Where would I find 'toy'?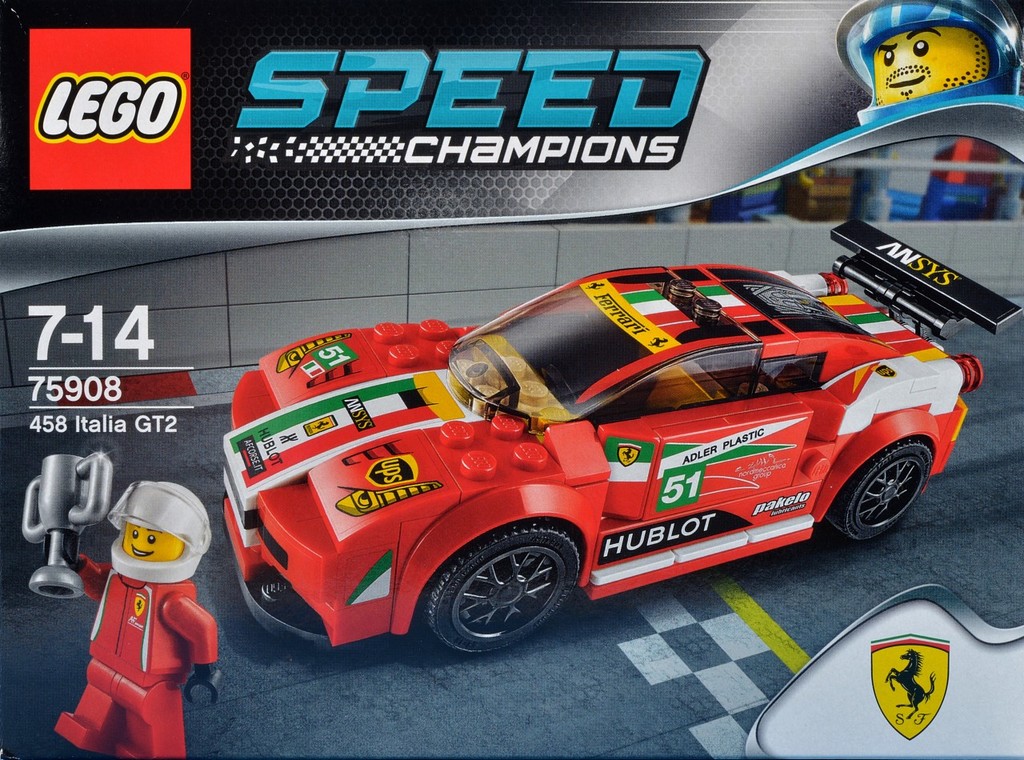
At Rect(226, 218, 1022, 658).
